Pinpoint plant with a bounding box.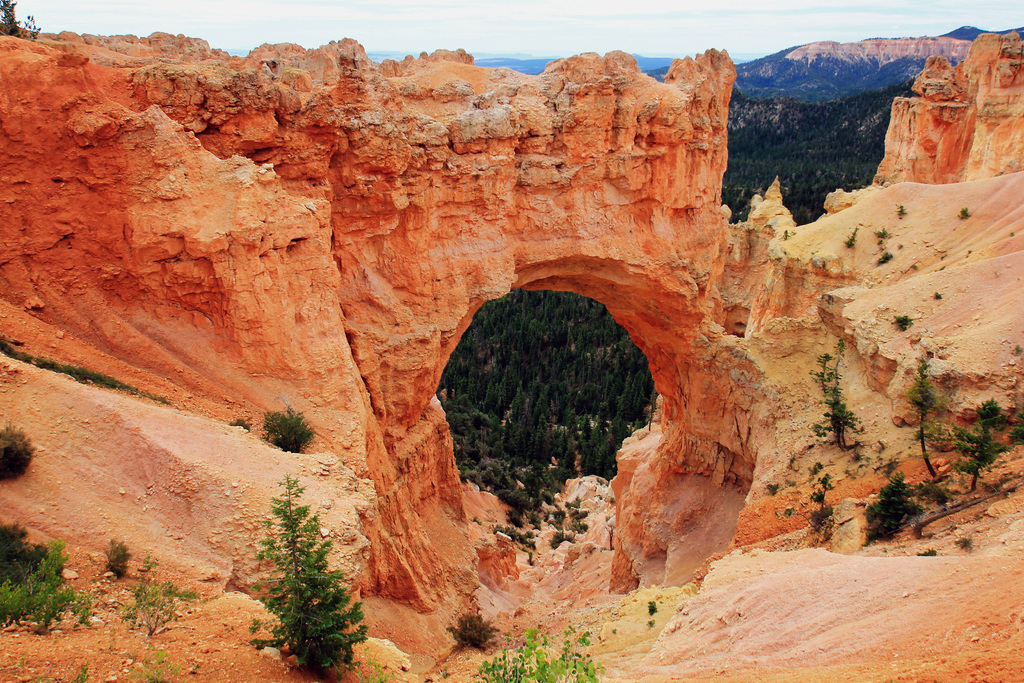
select_region(892, 312, 913, 329).
